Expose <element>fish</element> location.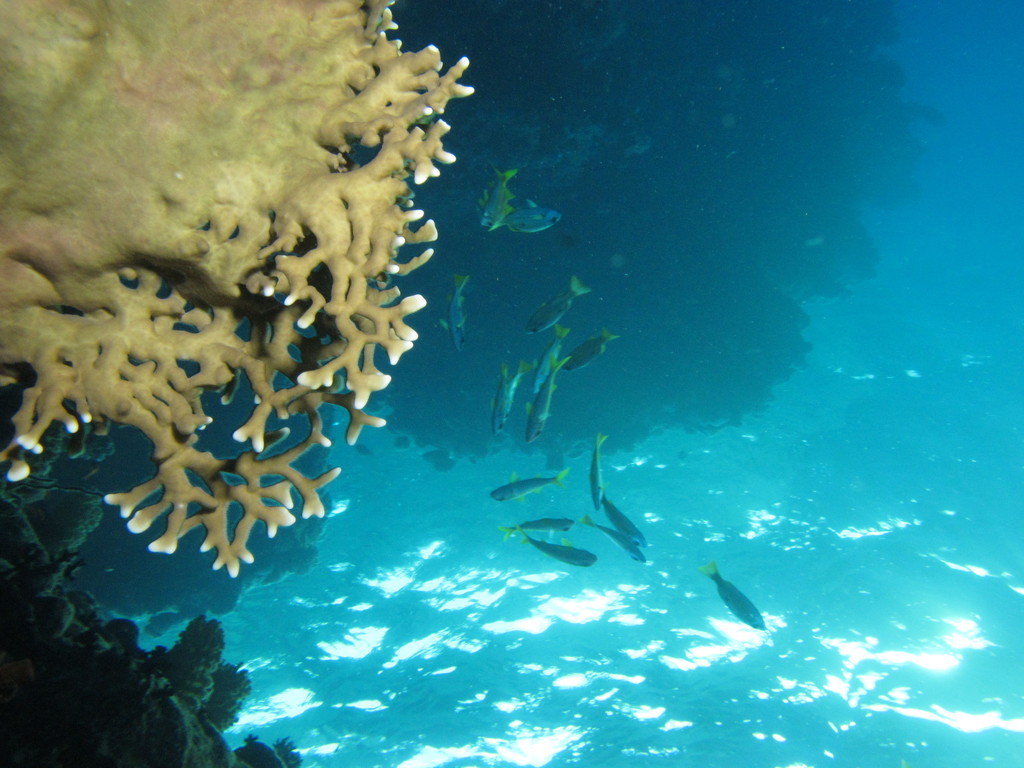
Exposed at <bbox>509, 199, 567, 234</bbox>.
